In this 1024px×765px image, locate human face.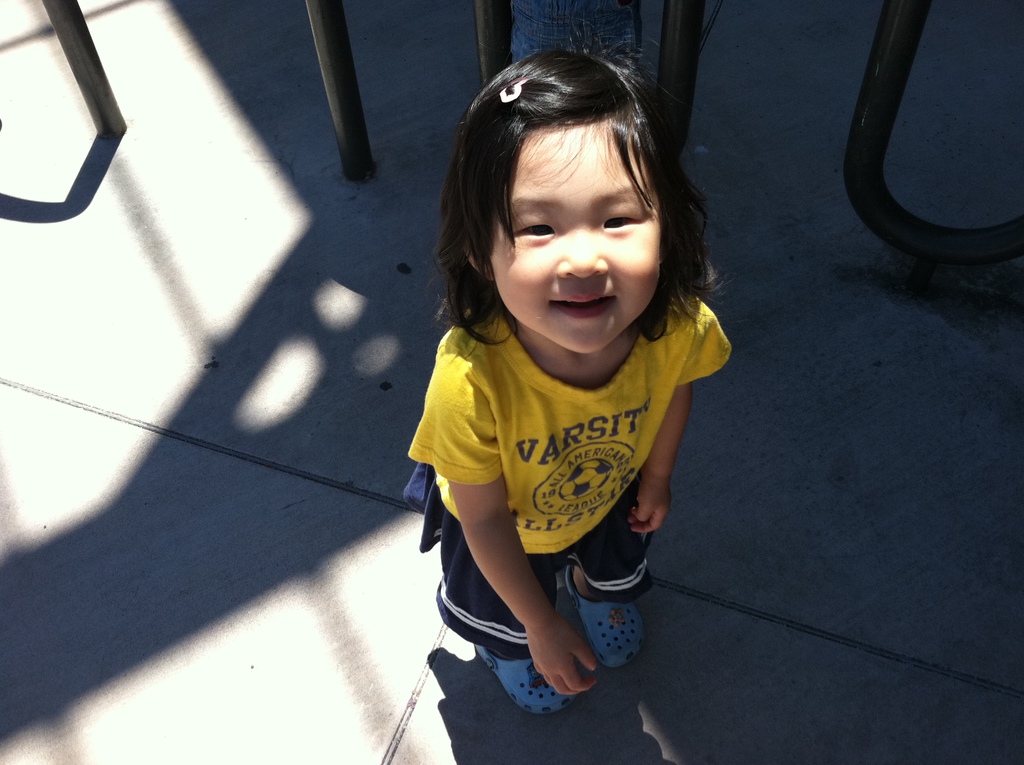
Bounding box: 492/124/665/355.
